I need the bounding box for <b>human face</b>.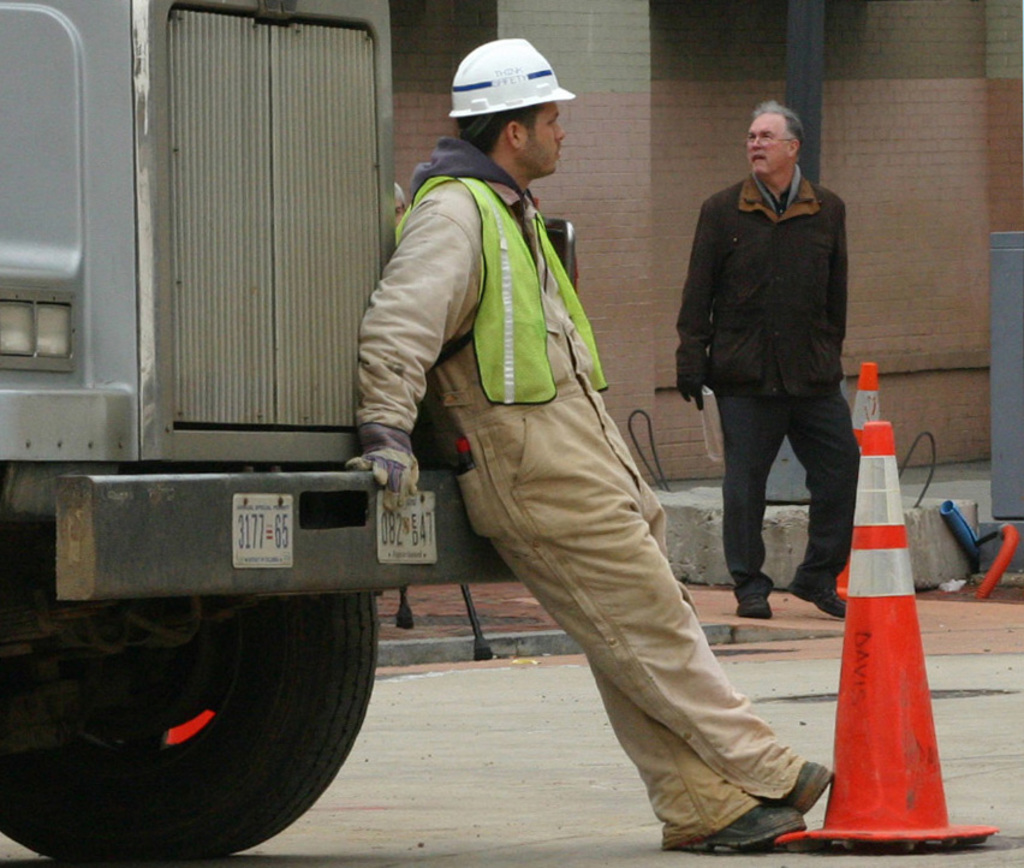
Here it is: x1=748, y1=119, x2=787, y2=171.
